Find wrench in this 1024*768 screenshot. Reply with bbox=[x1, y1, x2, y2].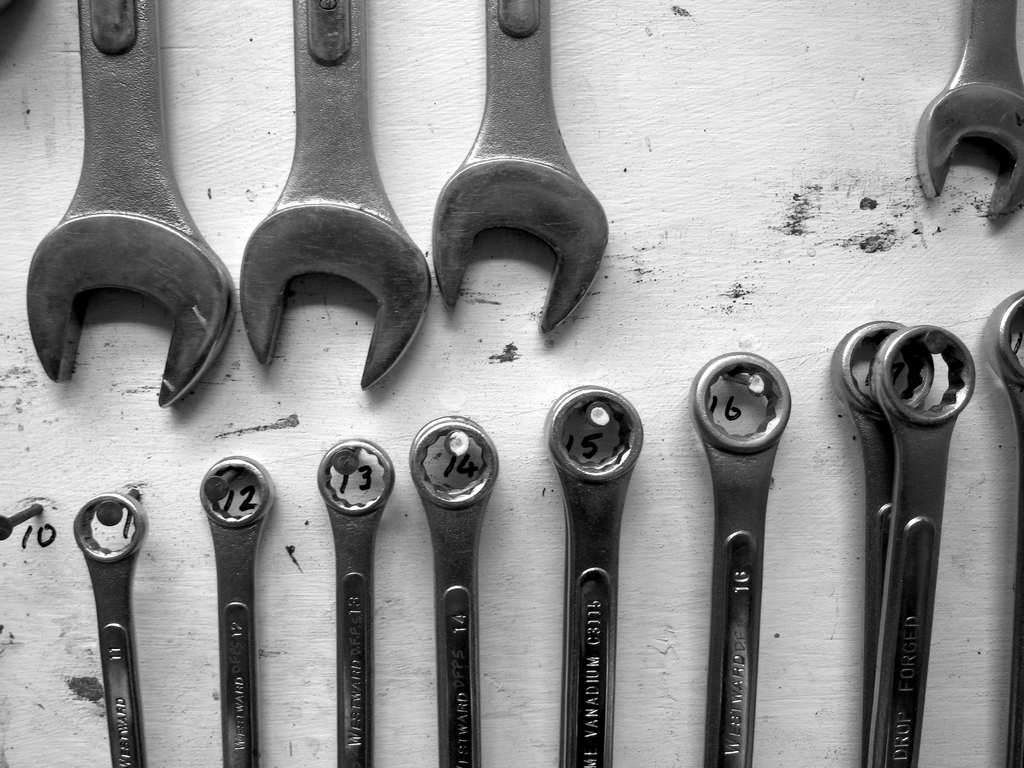
bbox=[239, 0, 432, 390].
